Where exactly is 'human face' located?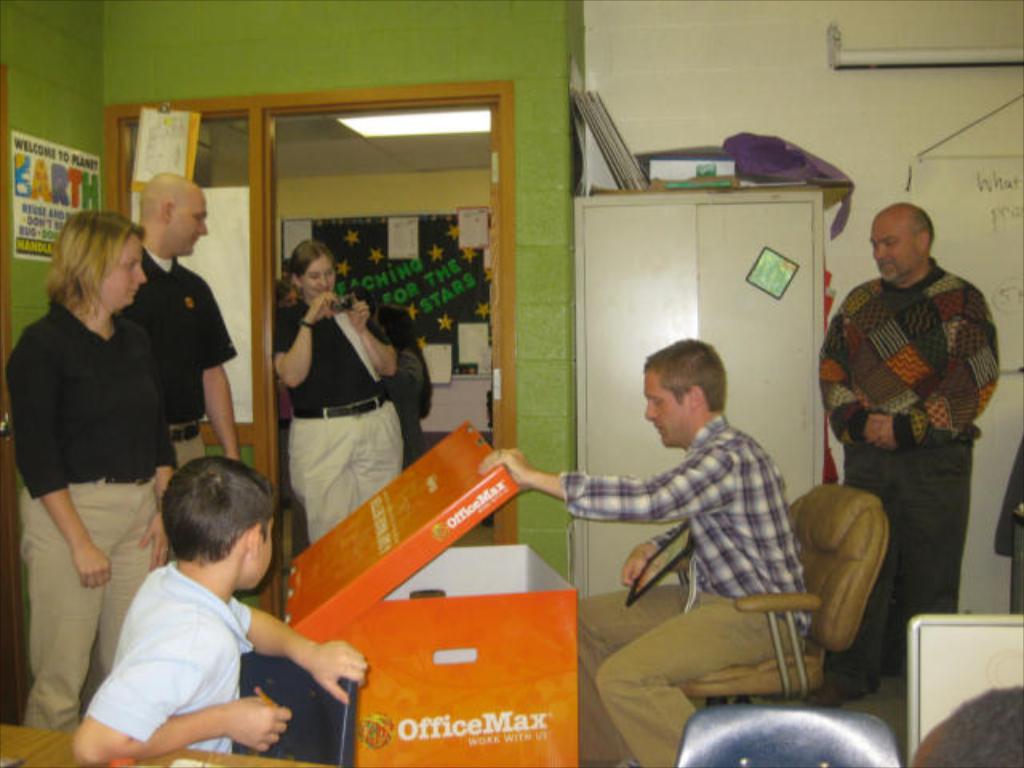
Its bounding box is rect(174, 197, 208, 256).
